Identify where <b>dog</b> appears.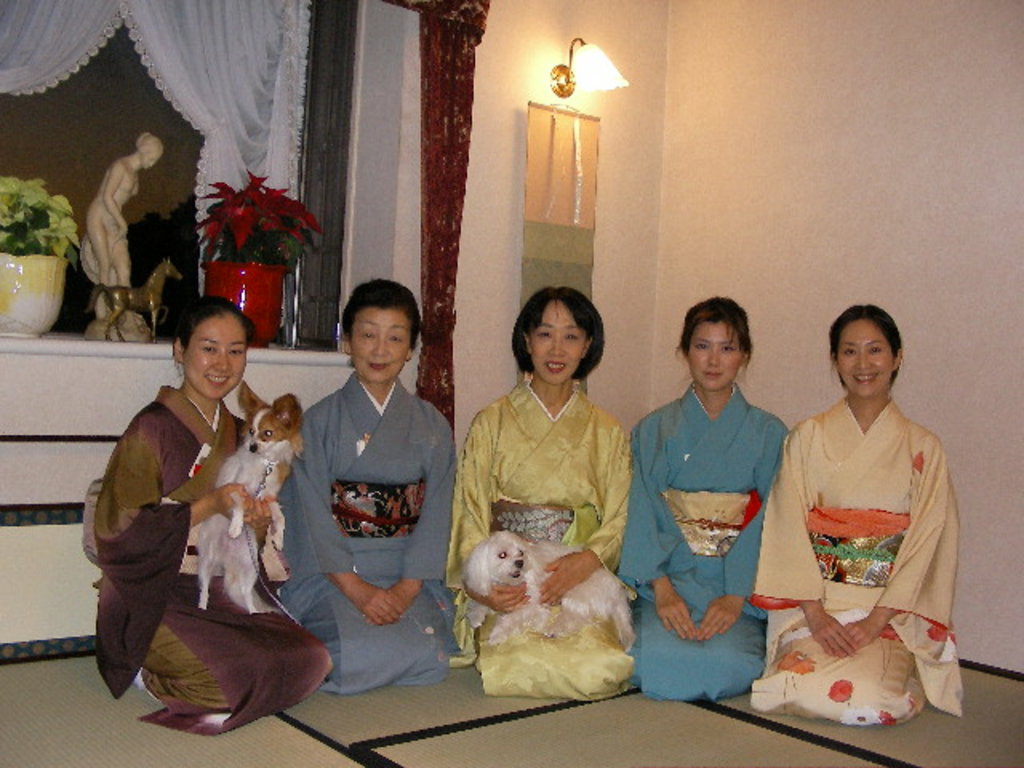
Appears at (195, 381, 307, 613).
